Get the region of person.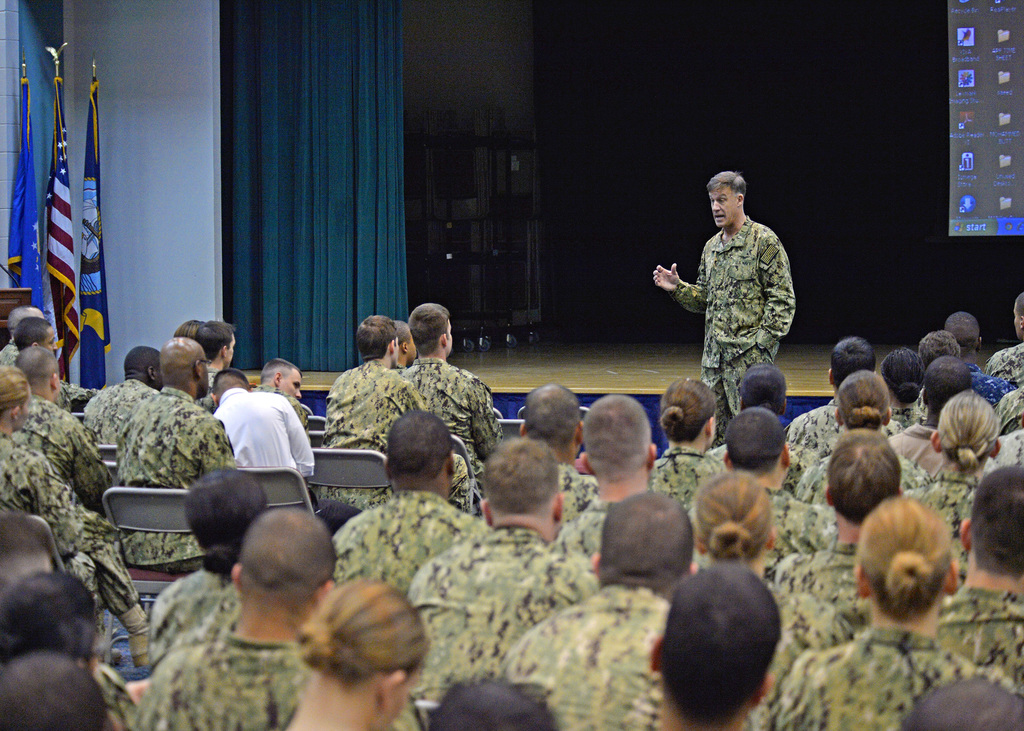
(408,433,596,710).
